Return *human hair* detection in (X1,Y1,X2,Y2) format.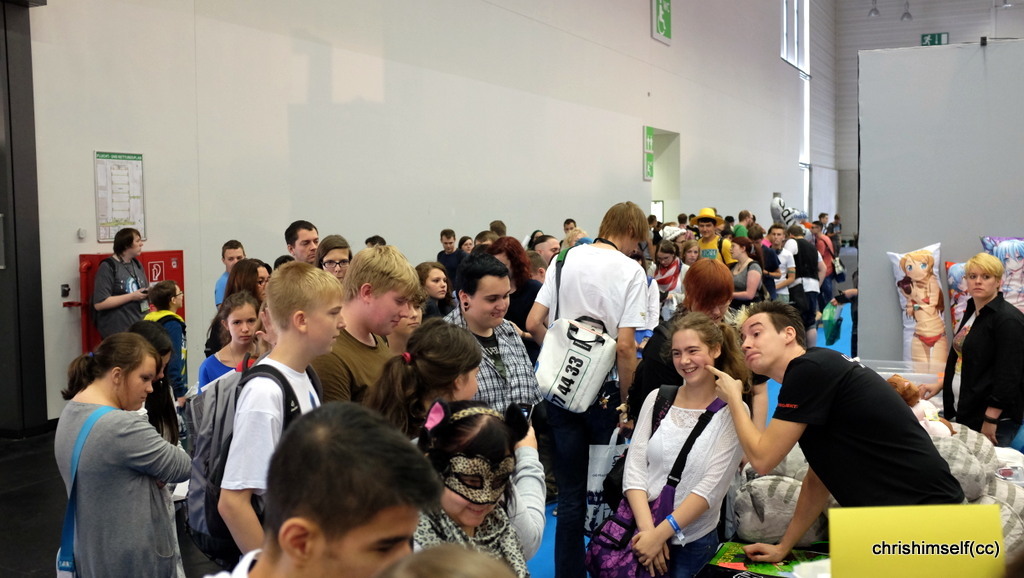
(454,250,509,311).
